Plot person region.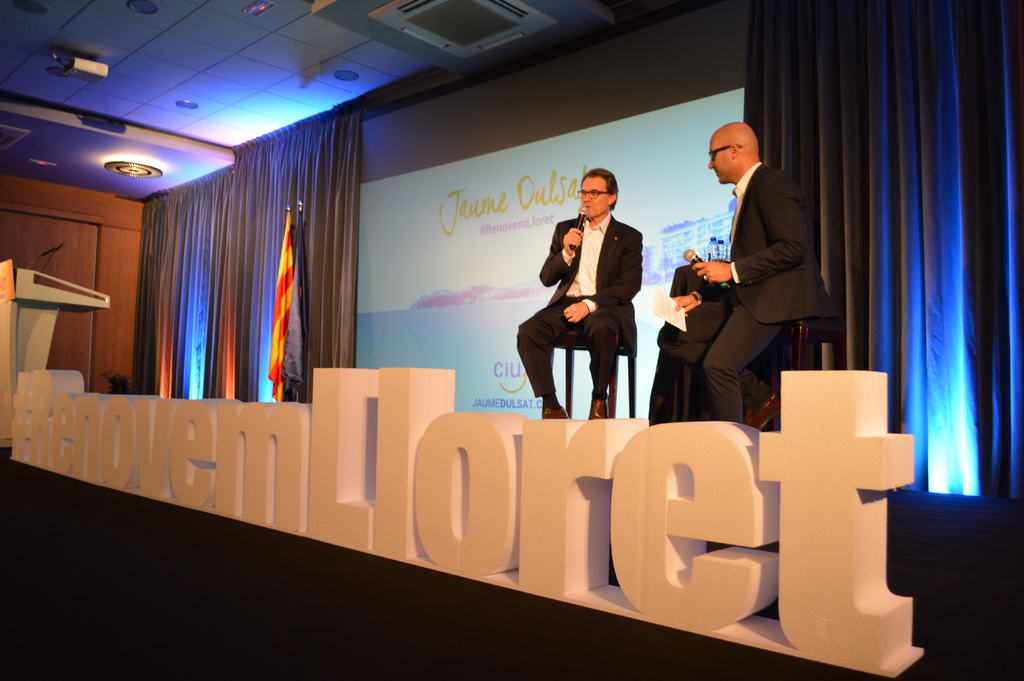
Plotted at <region>675, 116, 851, 430</region>.
